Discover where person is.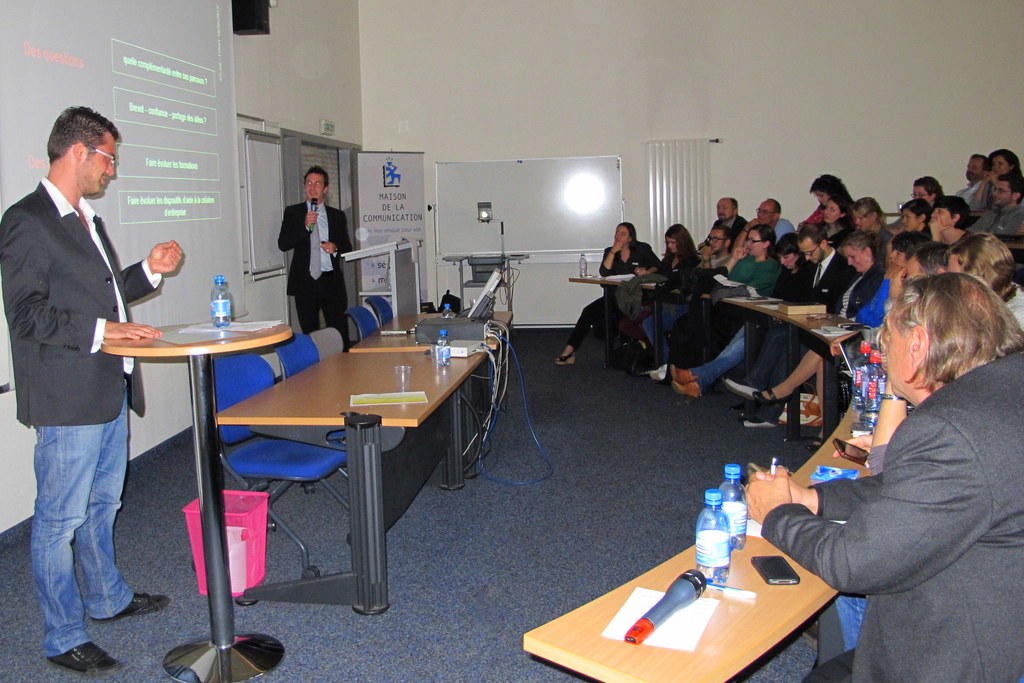
Discovered at bbox(812, 191, 842, 248).
